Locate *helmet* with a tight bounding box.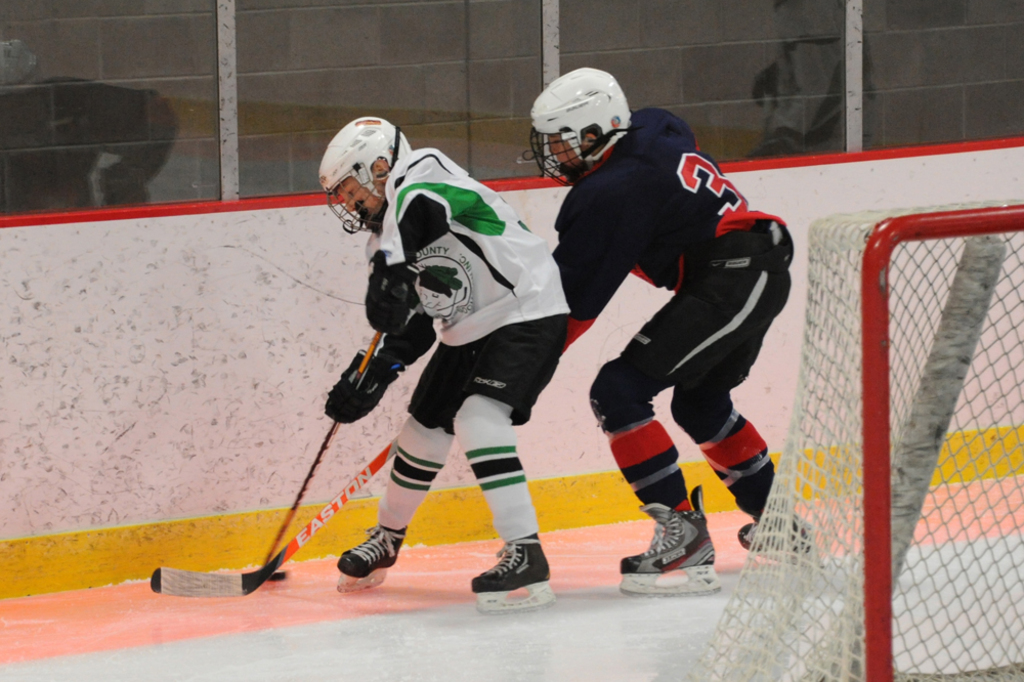
[left=322, top=117, right=400, bottom=228].
